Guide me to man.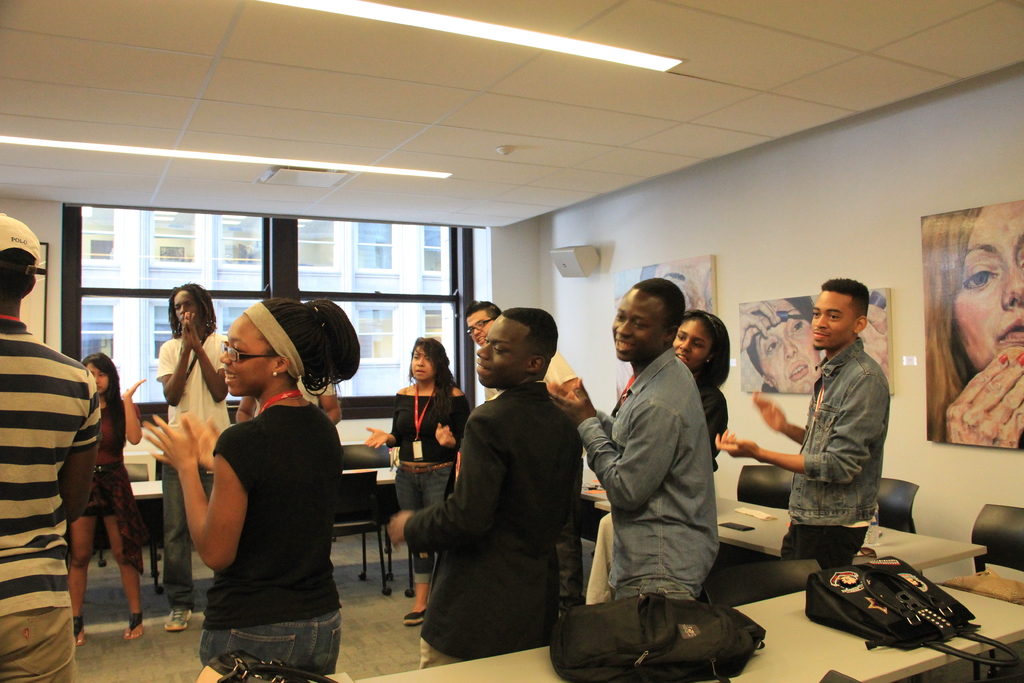
Guidance: (x1=157, y1=283, x2=230, y2=632).
